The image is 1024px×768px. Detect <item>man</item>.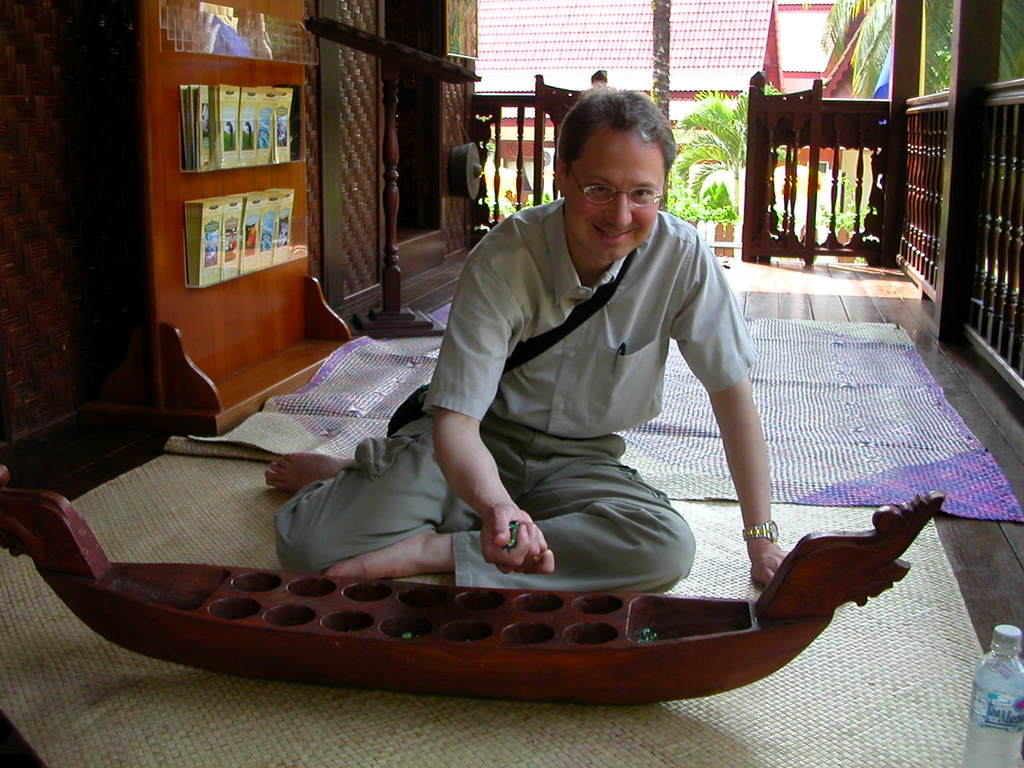
Detection: [296,174,762,637].
